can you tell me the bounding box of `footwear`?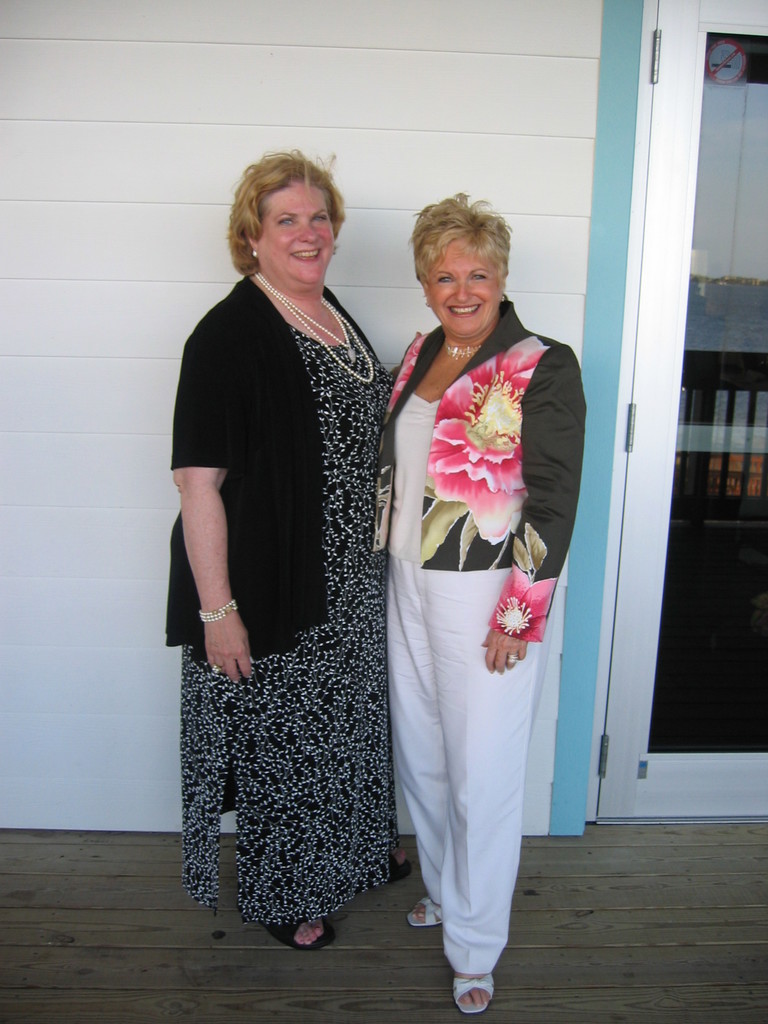
{"left": 253, "top": 908, "right": 341, "bottom": 953}.
